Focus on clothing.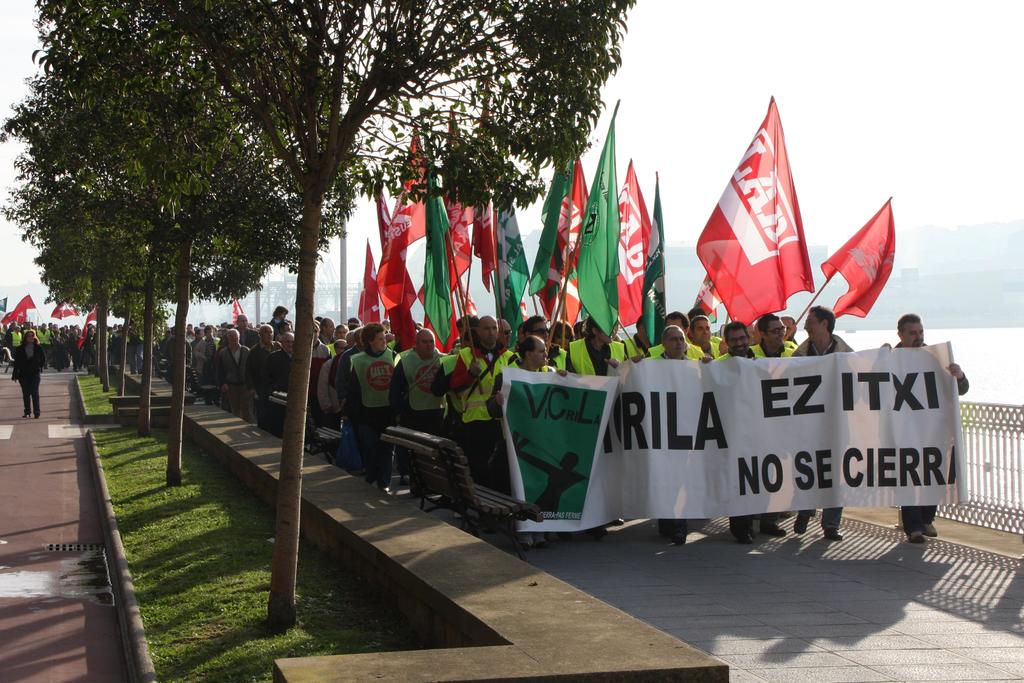
Focused at box=[7, 343, 44, 414].
